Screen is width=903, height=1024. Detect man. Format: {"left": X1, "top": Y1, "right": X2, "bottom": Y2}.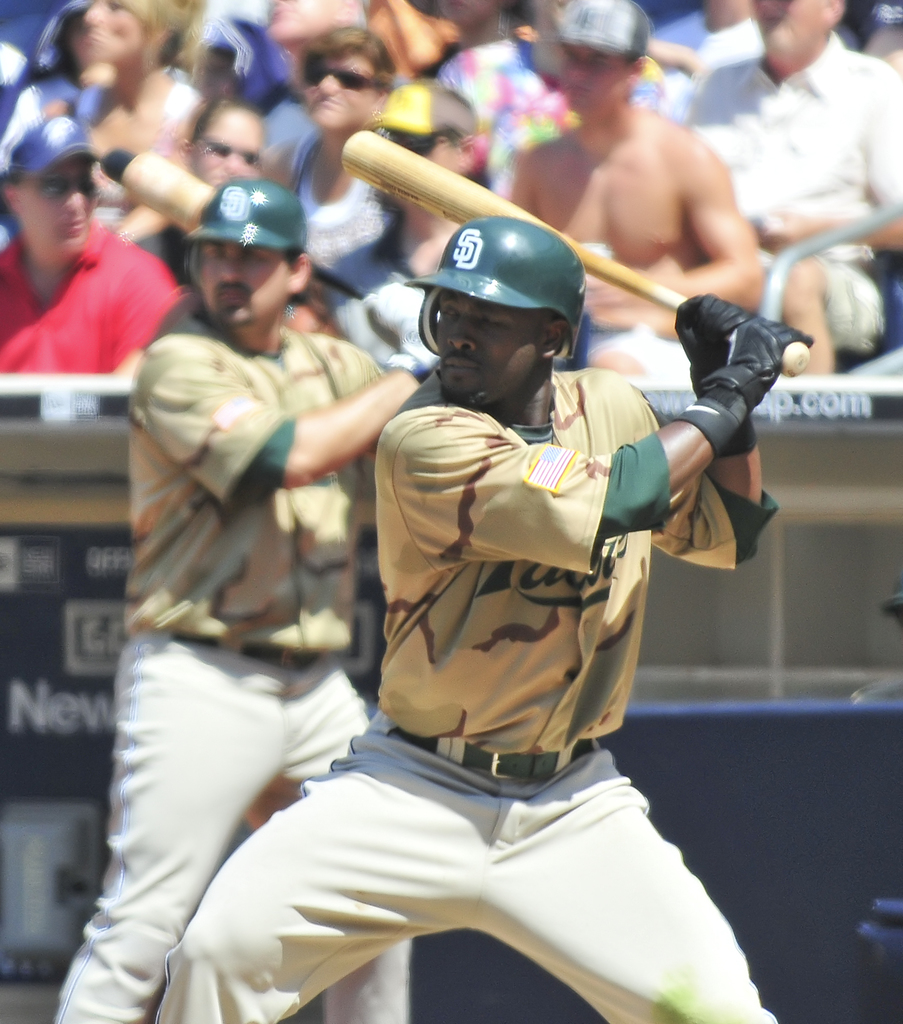
{"left": 258, "top": 24, "right": 393, "bottom": 266}.
